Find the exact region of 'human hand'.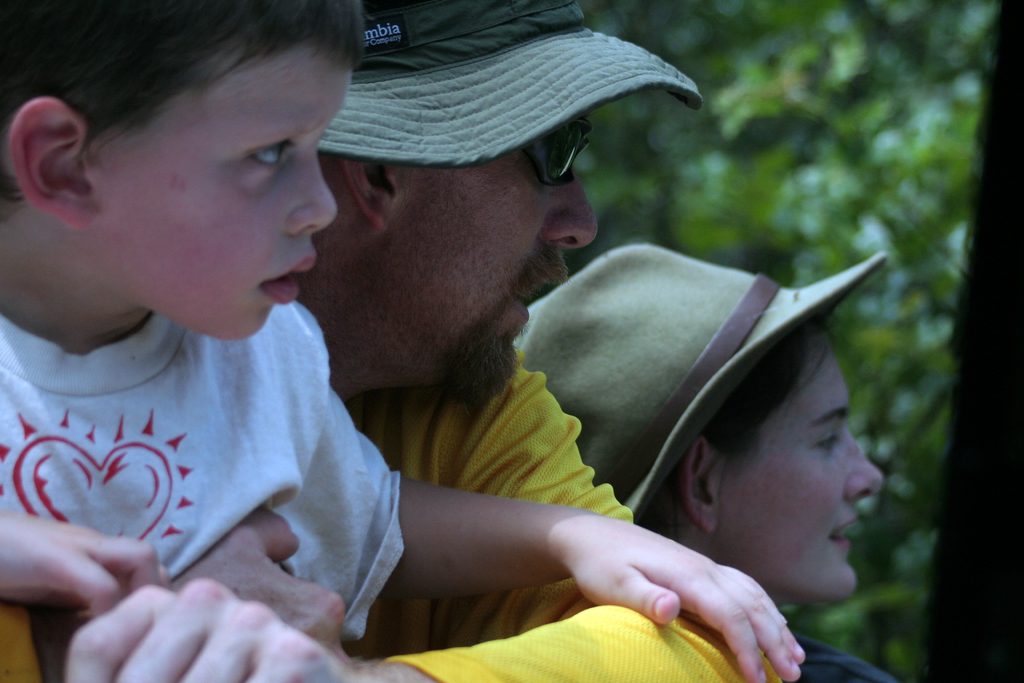
Exact region: (175,502,348,662).
